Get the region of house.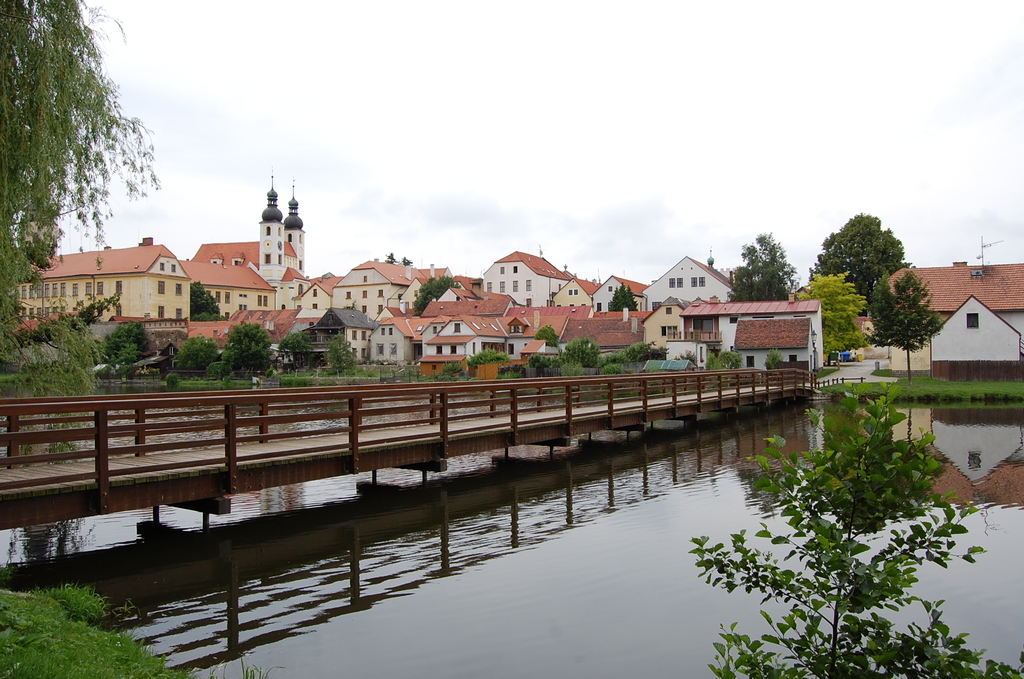
bbox=(414, 313, 644, 379).
